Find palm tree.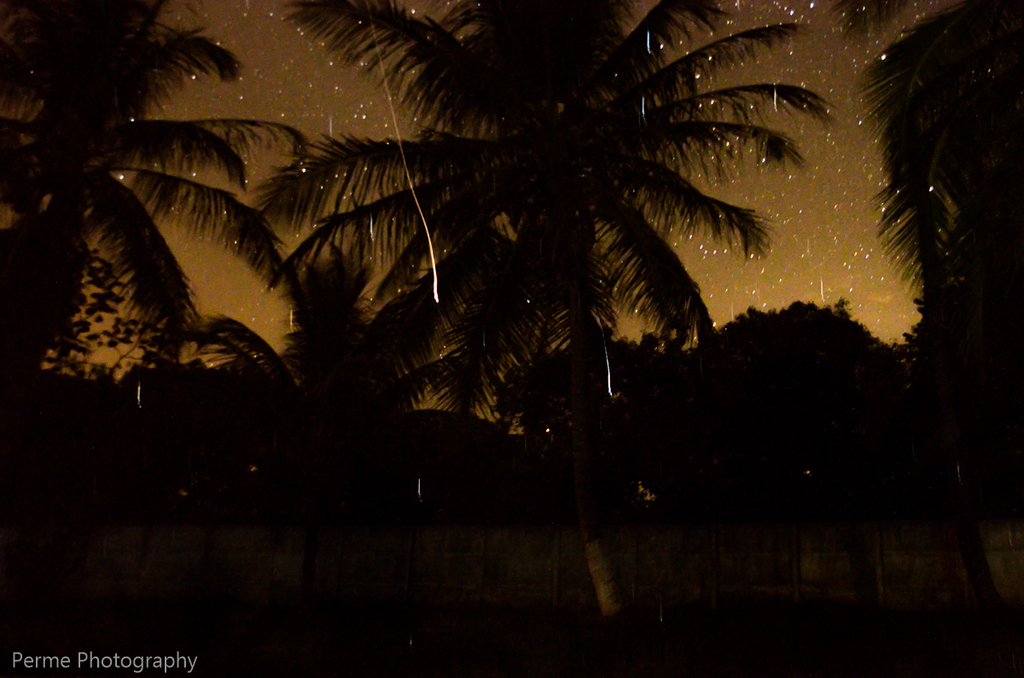
pyautogui.locateOnScreen(874, 0, 1023, 348).
